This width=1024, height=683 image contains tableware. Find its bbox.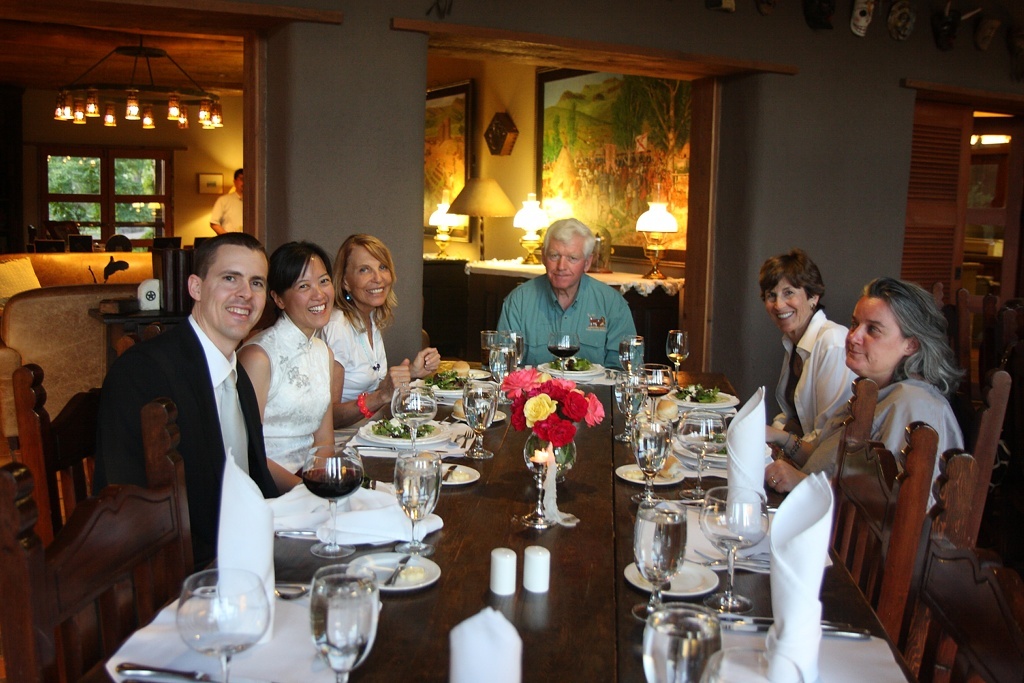
select_region(673, 334, 681, 377).
